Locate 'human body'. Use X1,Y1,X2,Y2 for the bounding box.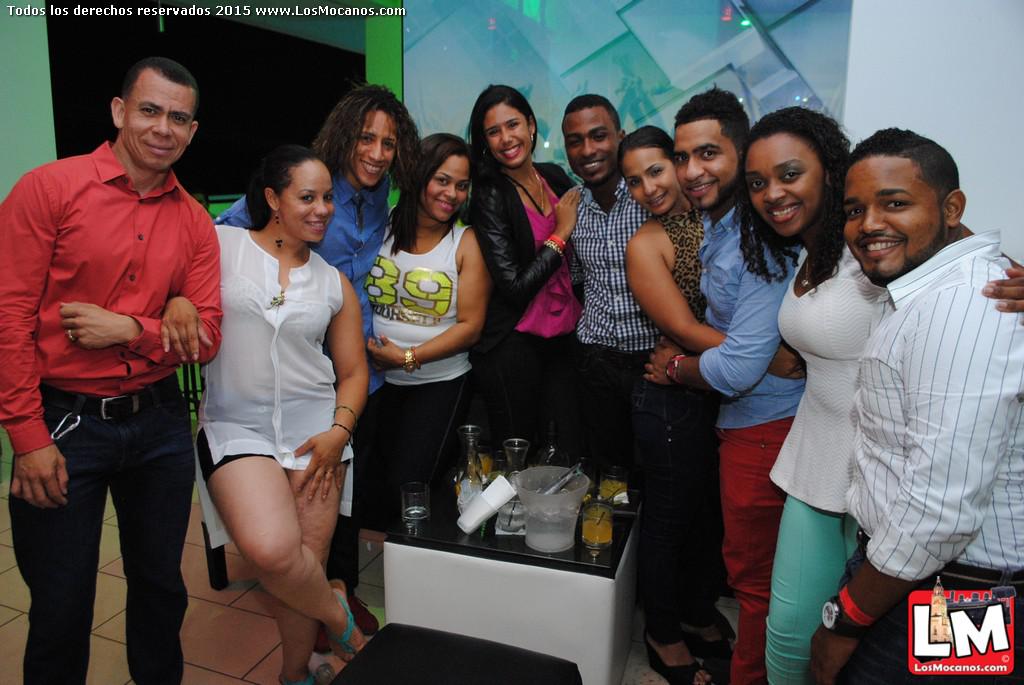
616,217,807,683.
